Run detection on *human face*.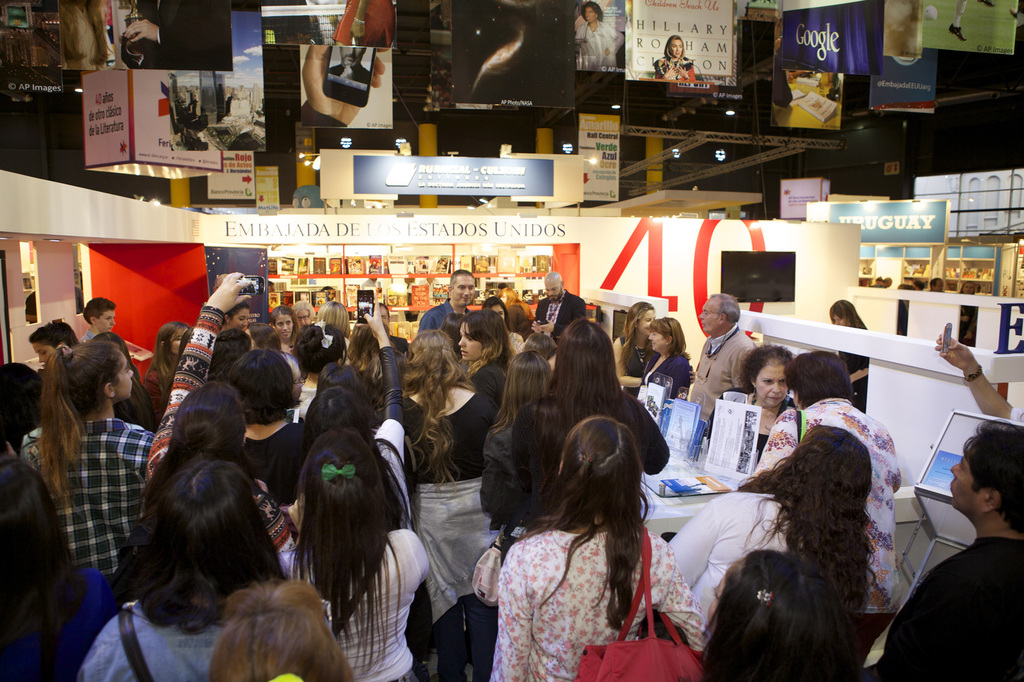
Result: {"left": 374, "top": 301, "right": 389, "bottom": 331}.
